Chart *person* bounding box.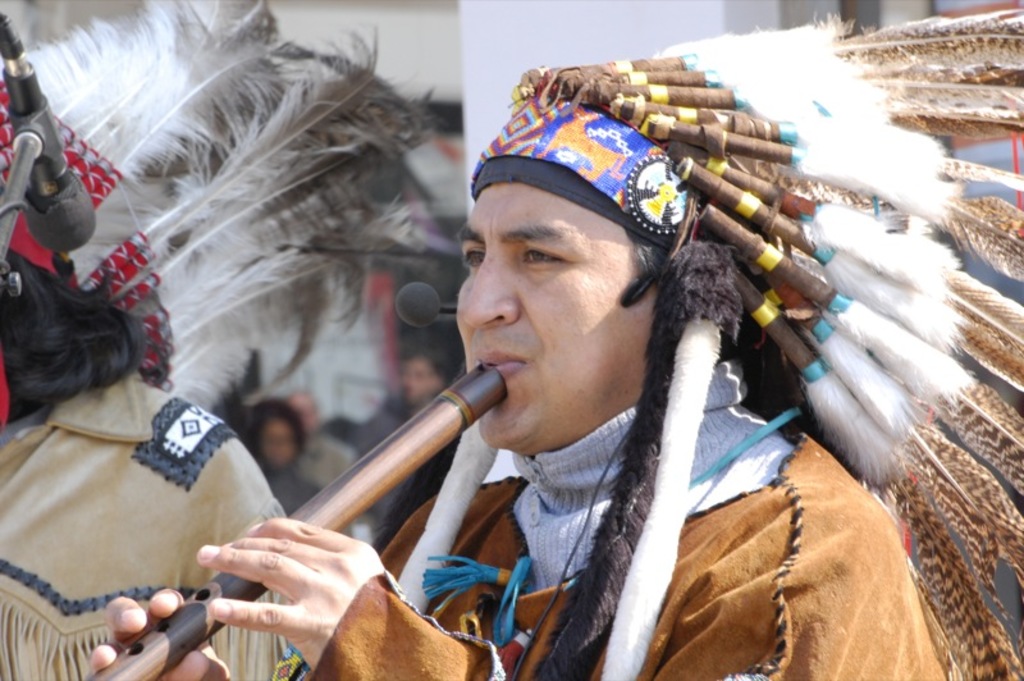
Charted: BBox(300, 390, 349, 493).
